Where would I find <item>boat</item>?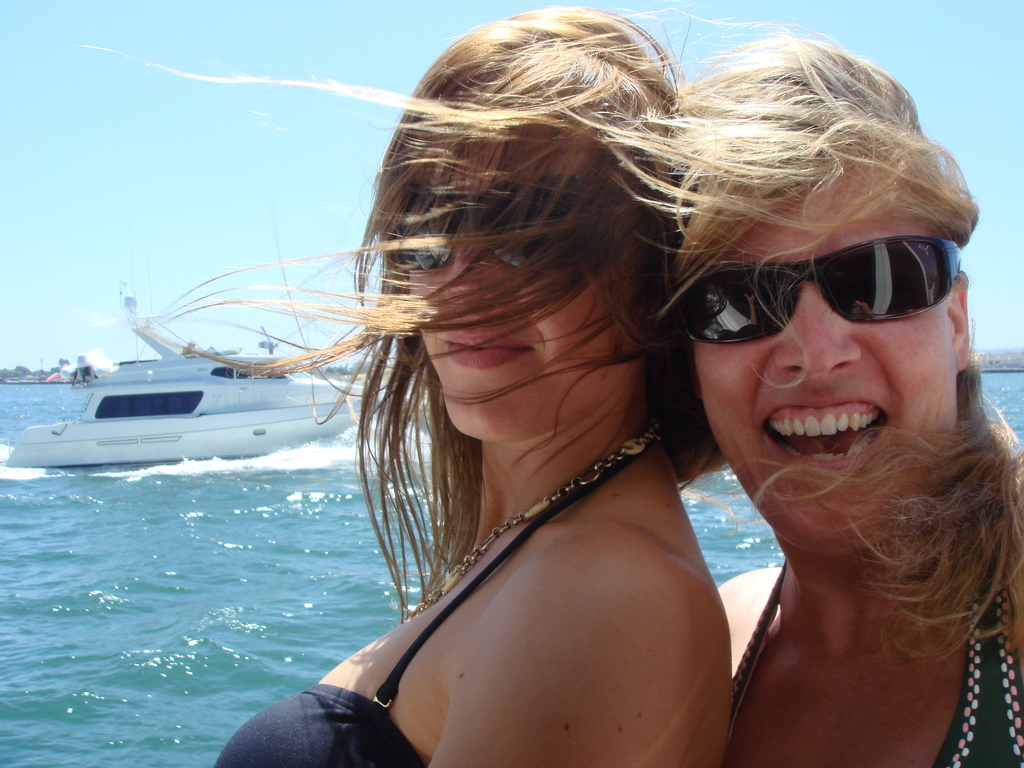
At region(0, 291, 380, 466).
